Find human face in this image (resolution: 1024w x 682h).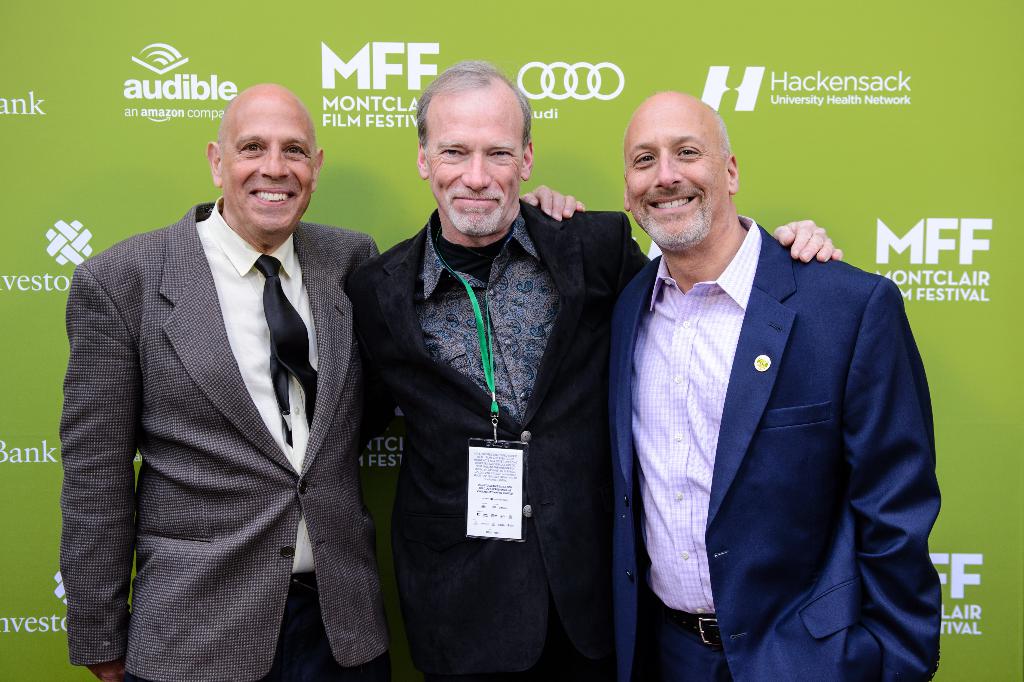
x1=626 y1=100 x2=736 y2=259.
